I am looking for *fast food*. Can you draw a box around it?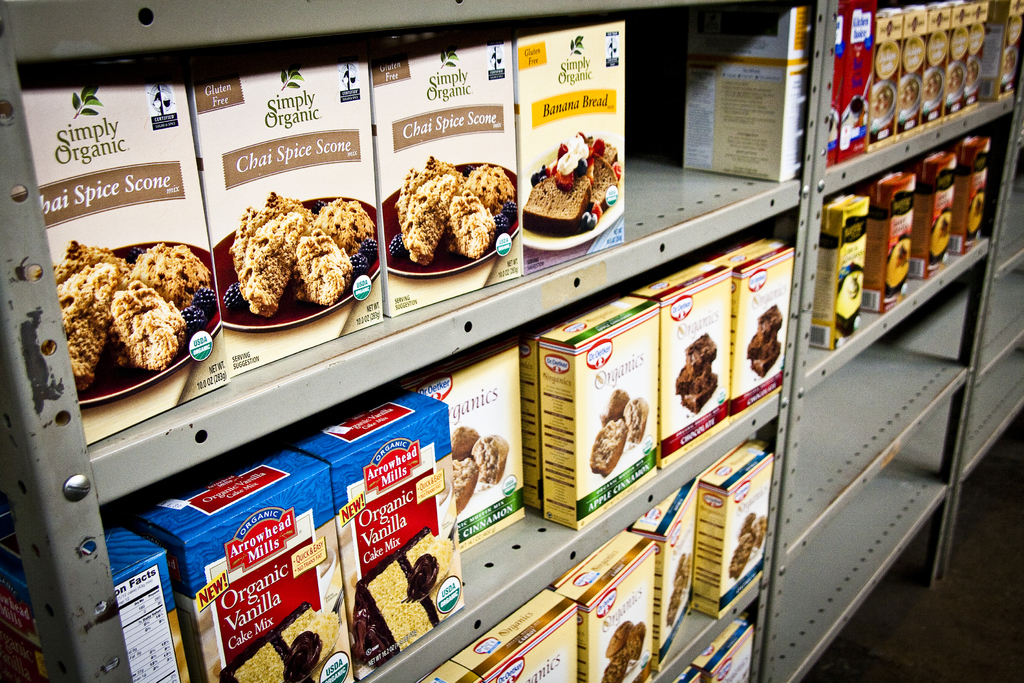
Sure, the bounding box is [605,623,632,655].
